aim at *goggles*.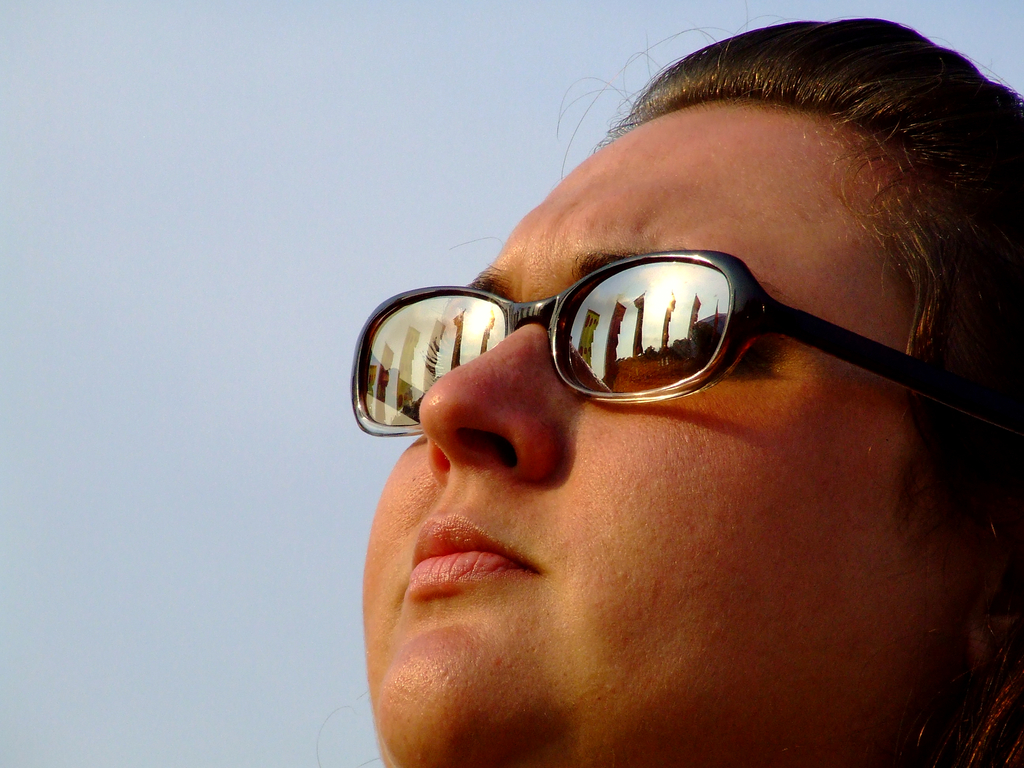
Aimed at 348 234 995 444.
